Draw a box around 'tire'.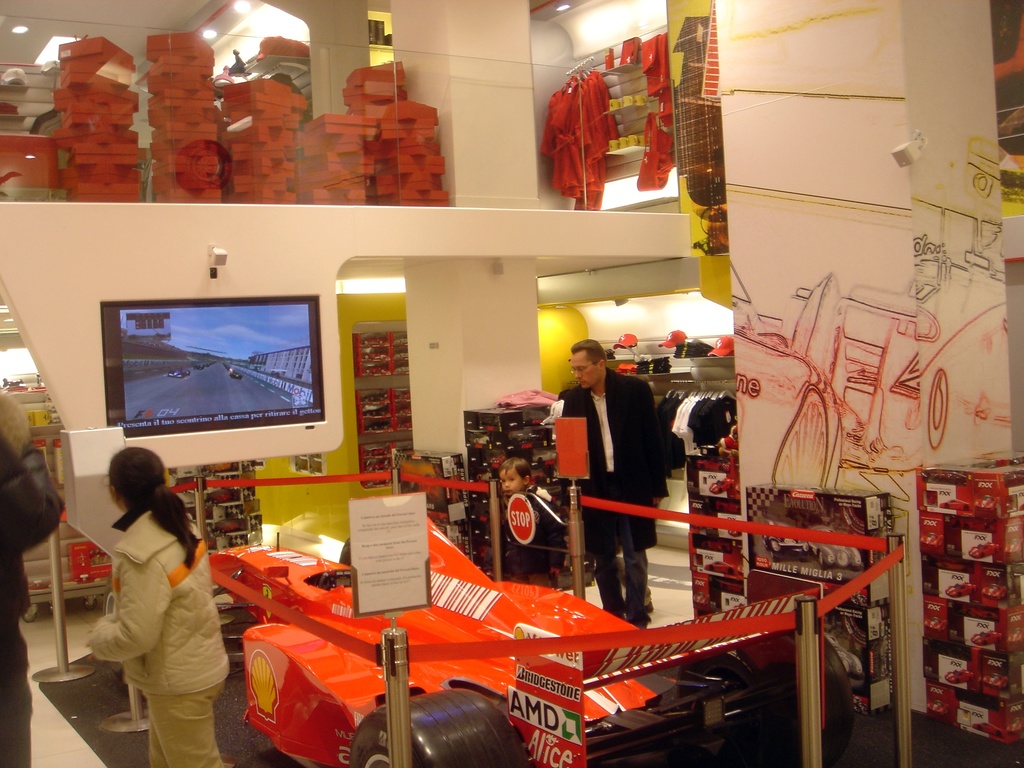
select_region(349, 691, 525, 767).
